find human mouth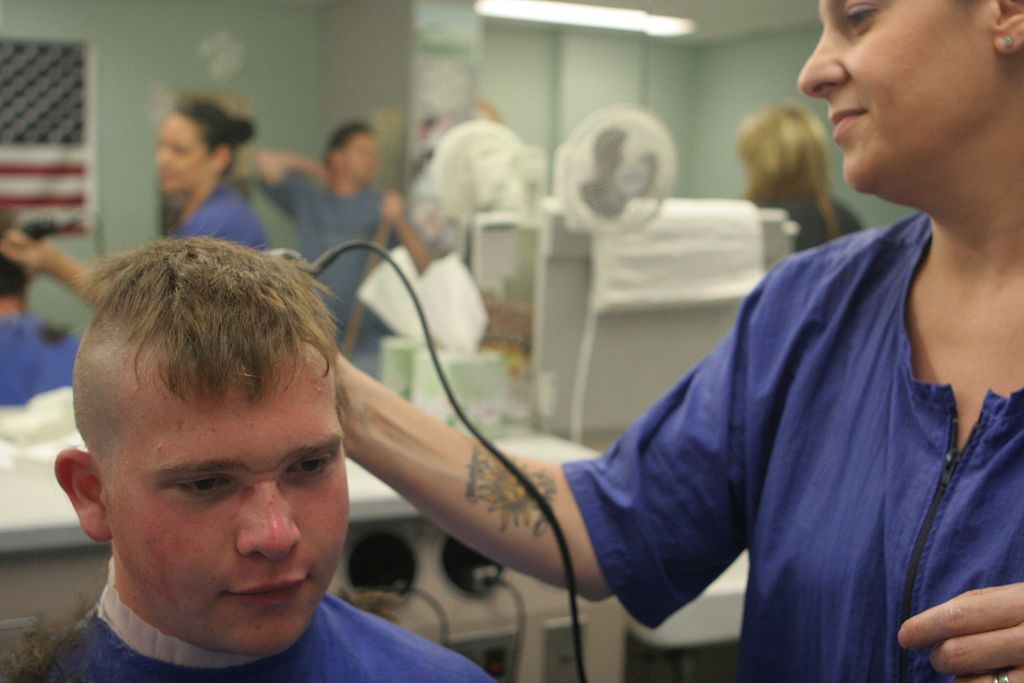
Rect(829, 111, 867, 144)
